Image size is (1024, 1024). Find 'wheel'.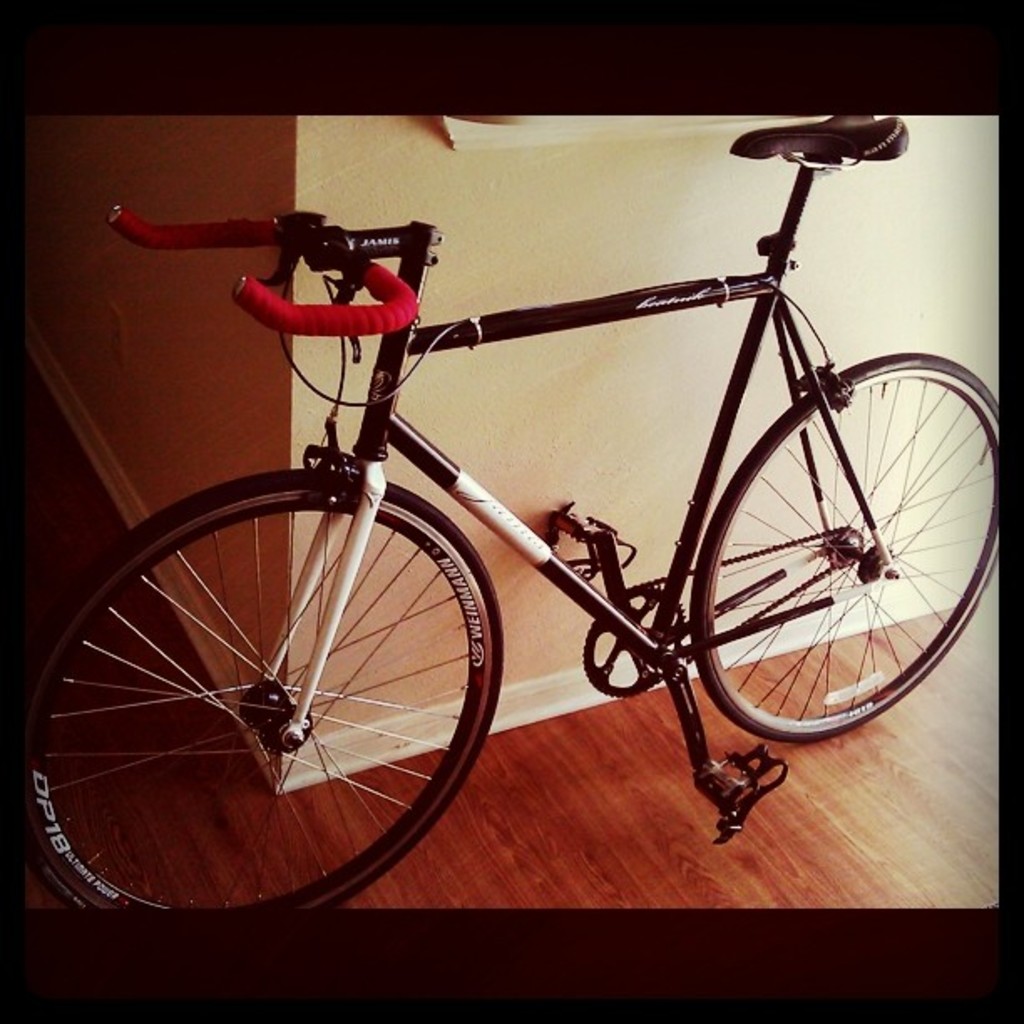
[x1=699, y1=331, x2=989, y2=771].
